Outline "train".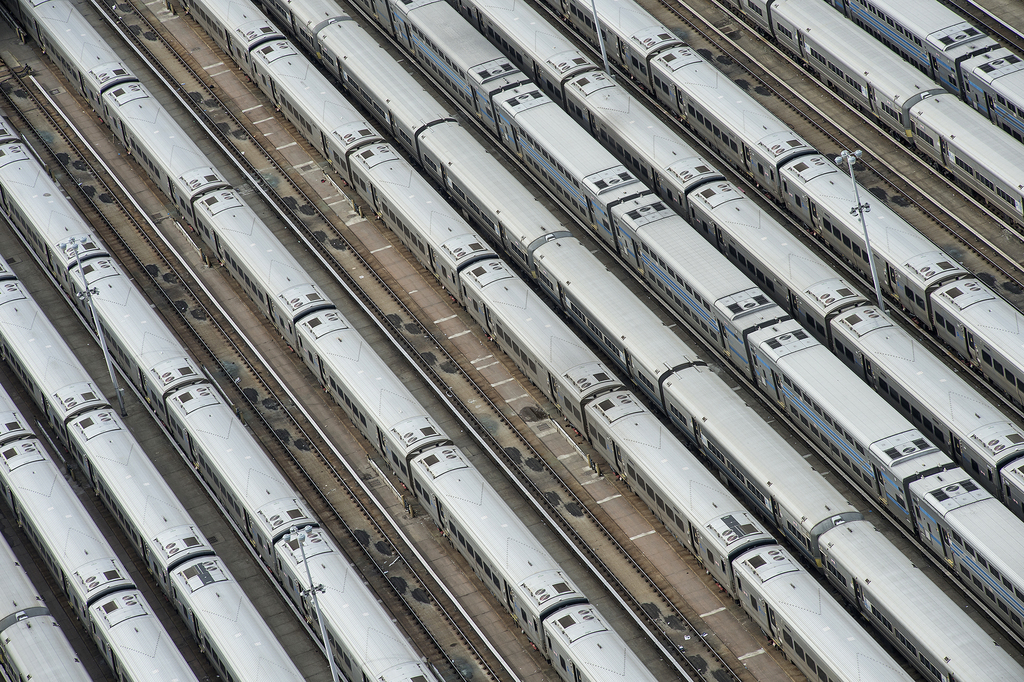
Outline: [left=469, top=0, right=1023, bottom=504].
